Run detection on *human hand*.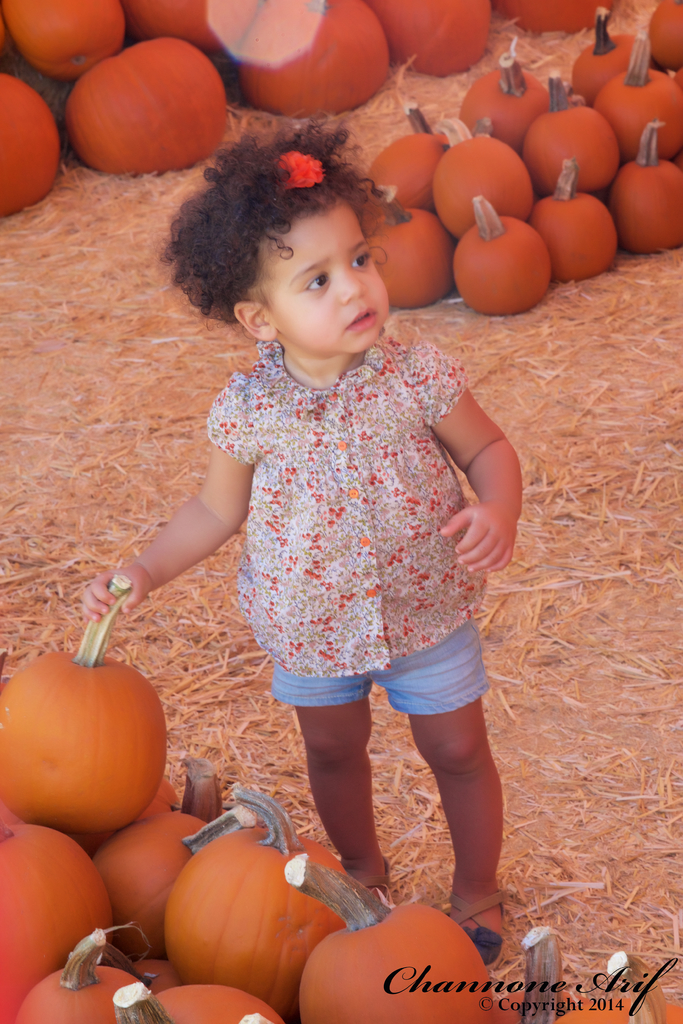
Result: [462,463,522,582].
